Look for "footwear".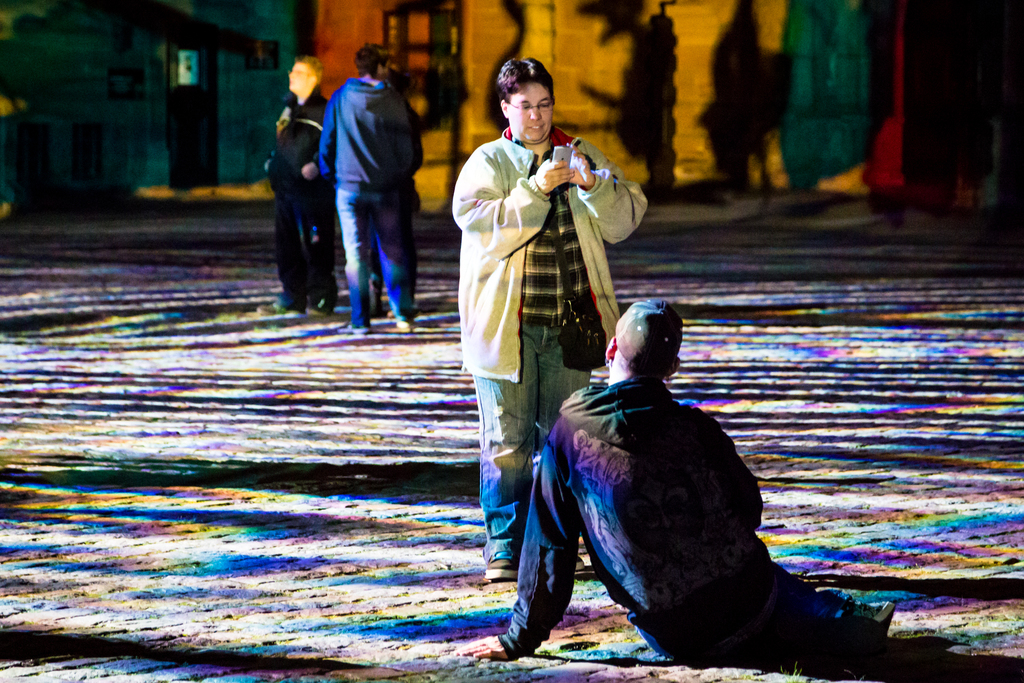
Found: pyautogui.locateOnScreen(337, 319, 369, 339).
